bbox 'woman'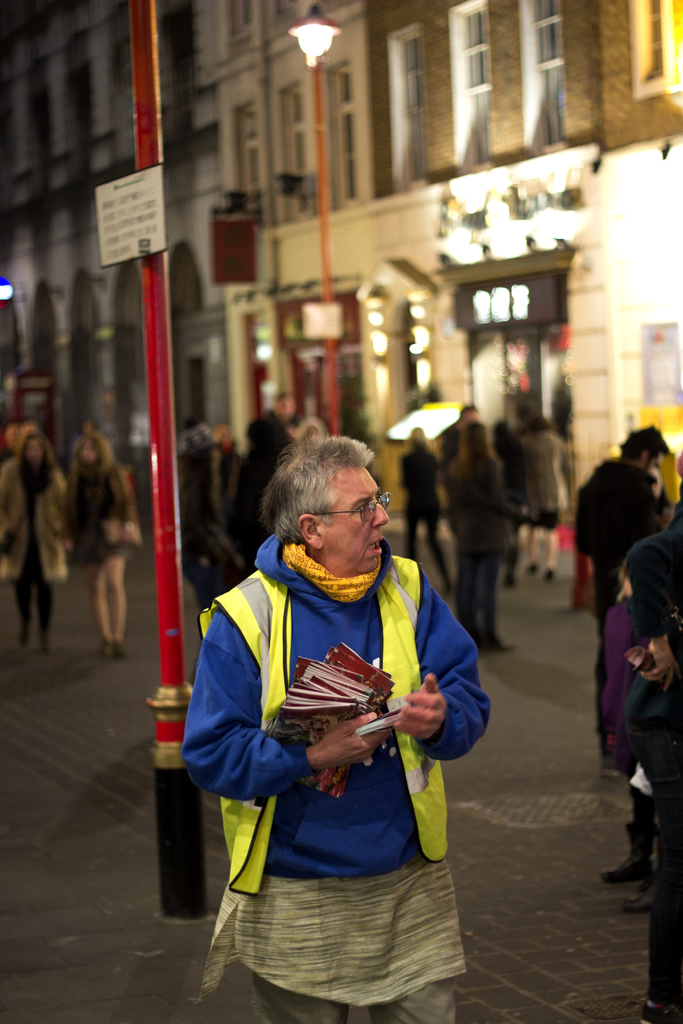
x1=0 y1=430 x2=77 y2=649
